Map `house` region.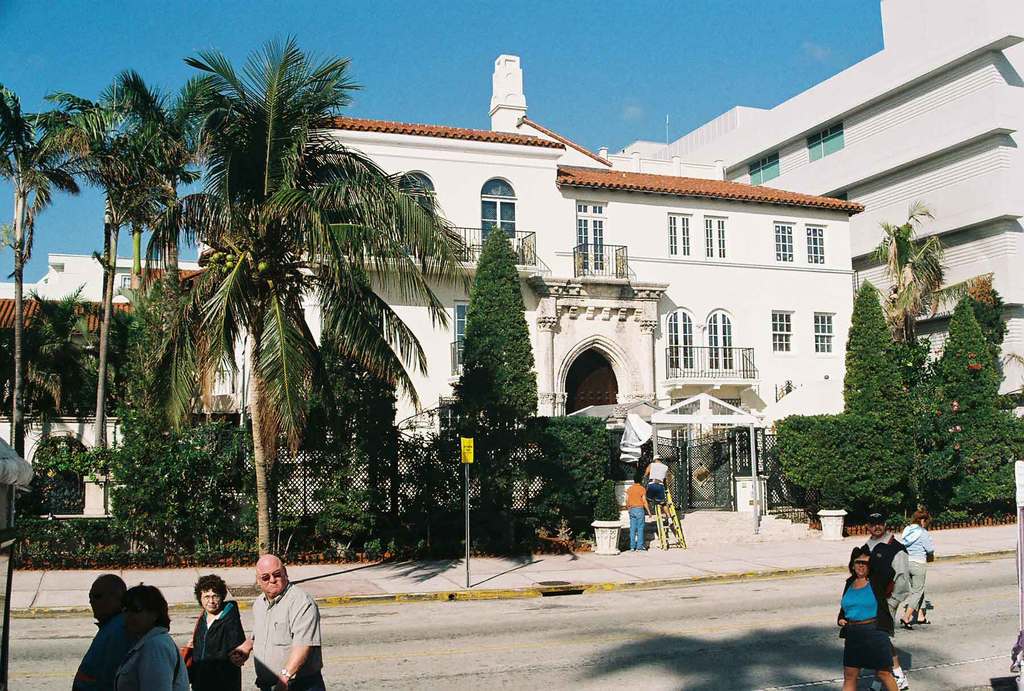
Mapped to <bbox>612, 0, 1023, 423</bbox>.
